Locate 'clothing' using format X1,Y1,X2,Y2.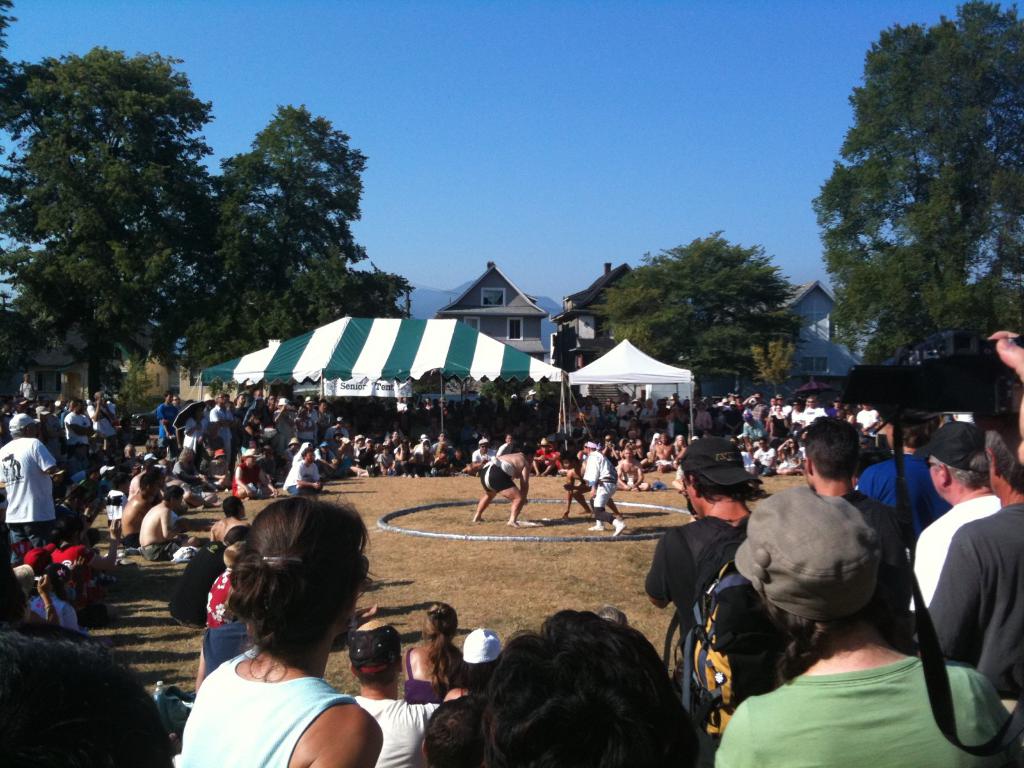
850,450,947,528.
